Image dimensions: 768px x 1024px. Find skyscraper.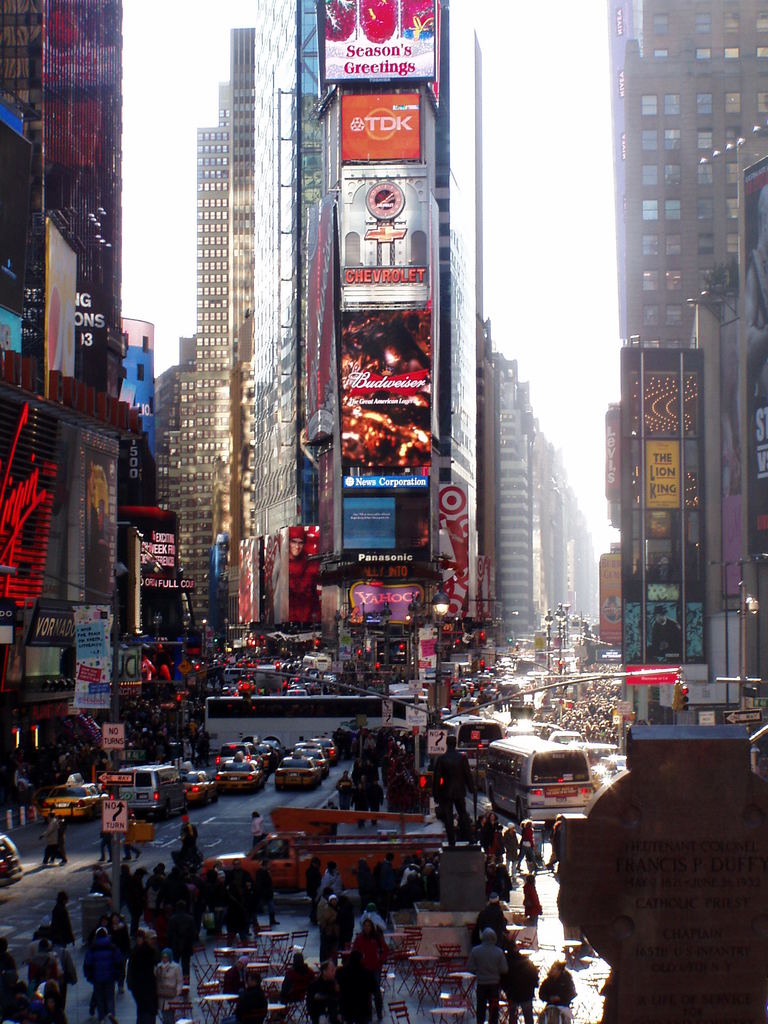
[x1=583, y1=0, x2=751, y2=723].
